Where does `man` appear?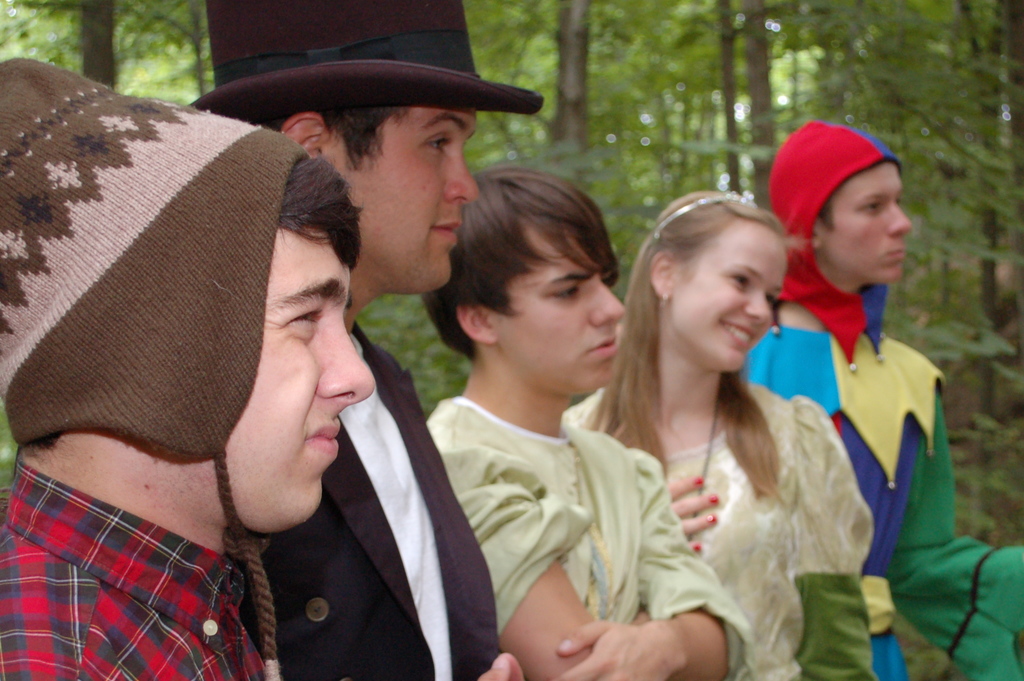
Appears at crop(424, 163, 755, 680).
